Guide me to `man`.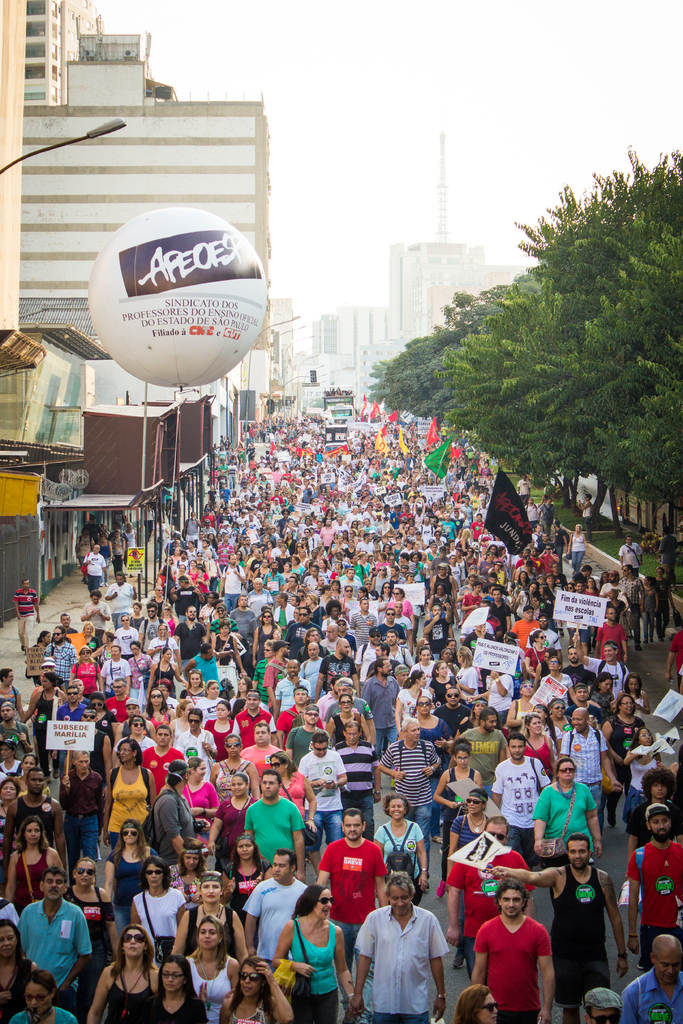
Guidance: 322/518/333/552.
